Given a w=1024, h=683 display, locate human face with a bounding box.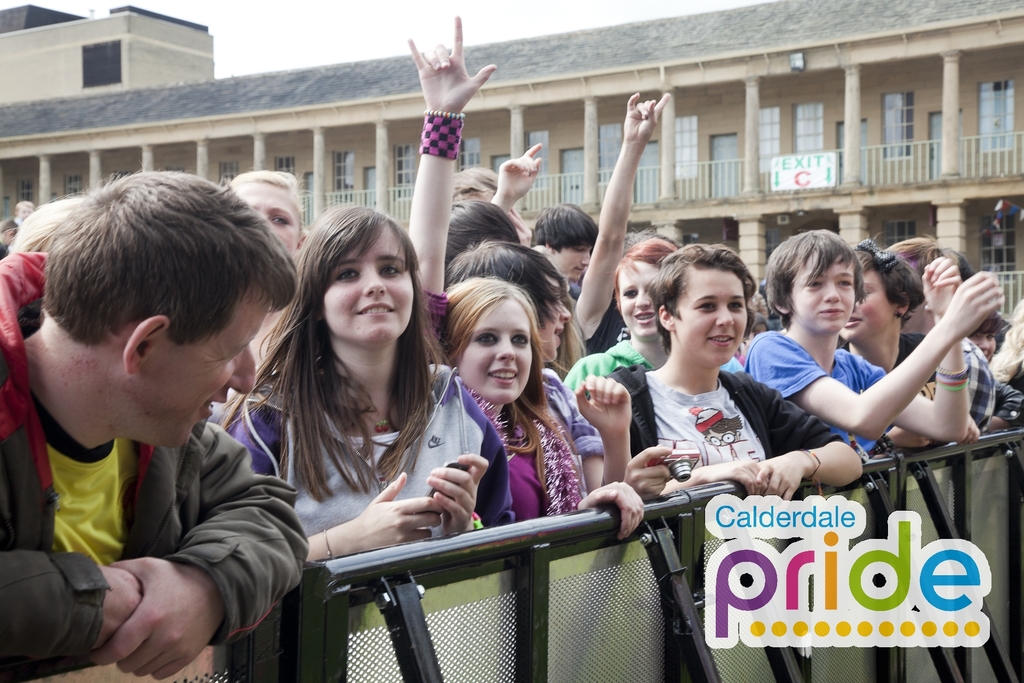
Located: (966, 334, 1001, 365).
